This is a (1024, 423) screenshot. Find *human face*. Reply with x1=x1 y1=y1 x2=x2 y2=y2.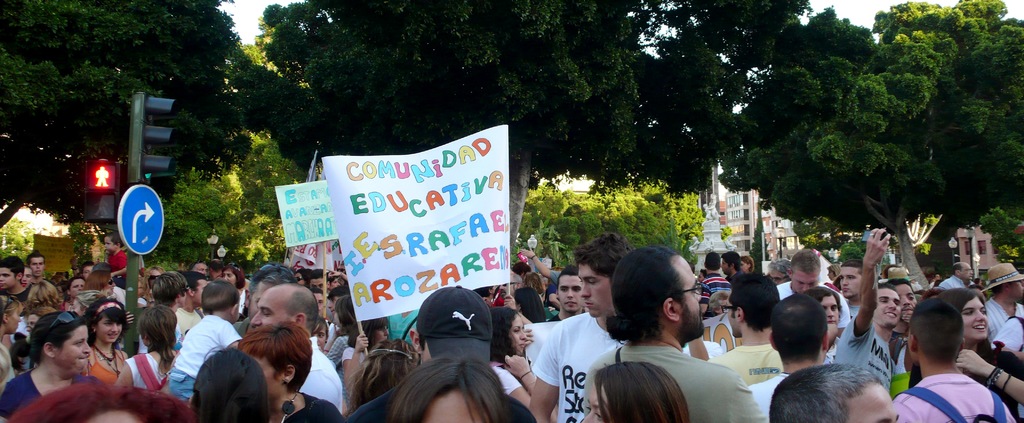
x1=251 y1=290 x2=293 y2=324.
